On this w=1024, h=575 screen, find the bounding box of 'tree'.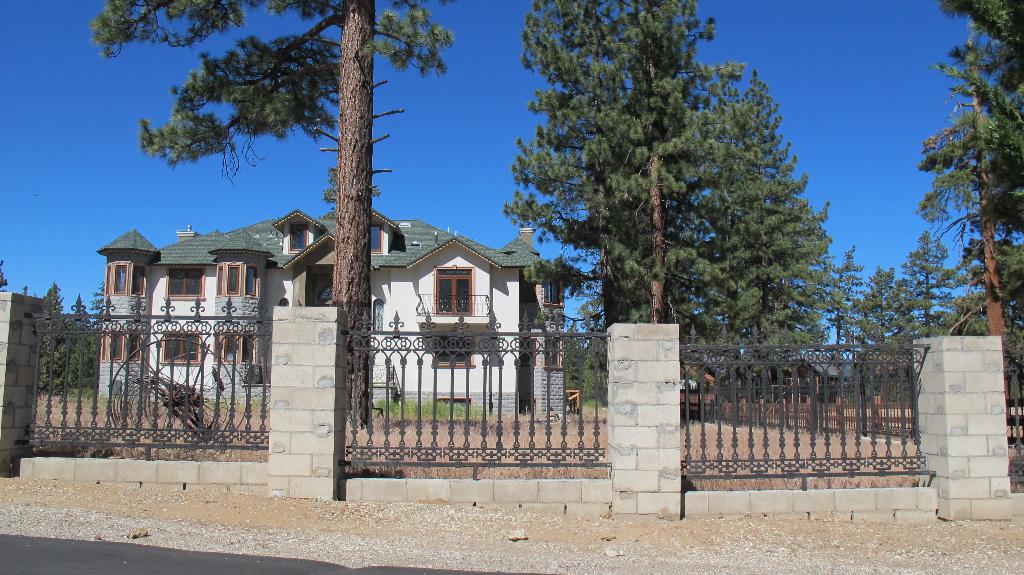
Bounding box: 90 0 454 430.
